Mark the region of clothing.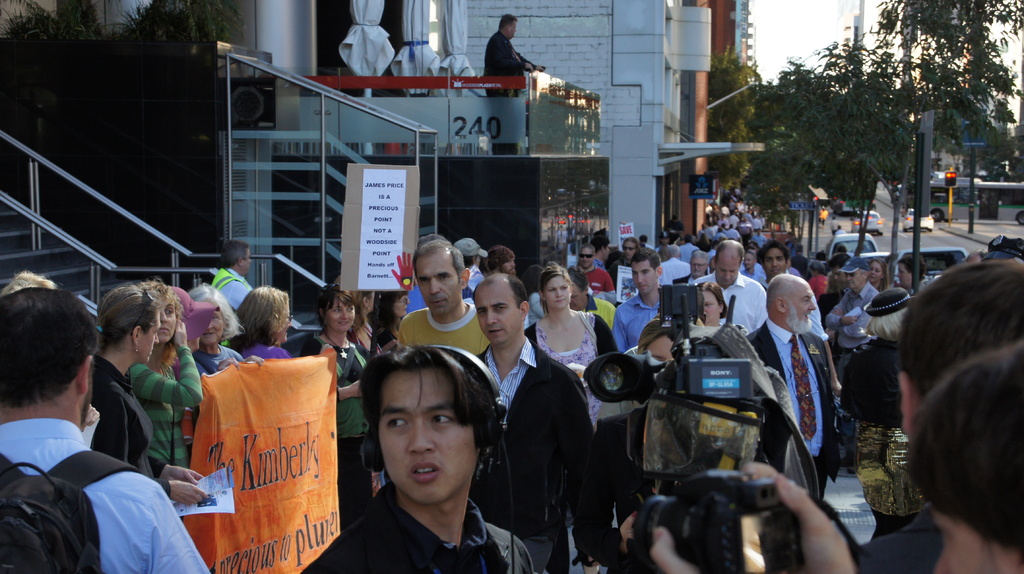
Region: (x1=748, y1=319, x2=847, y2=481).
